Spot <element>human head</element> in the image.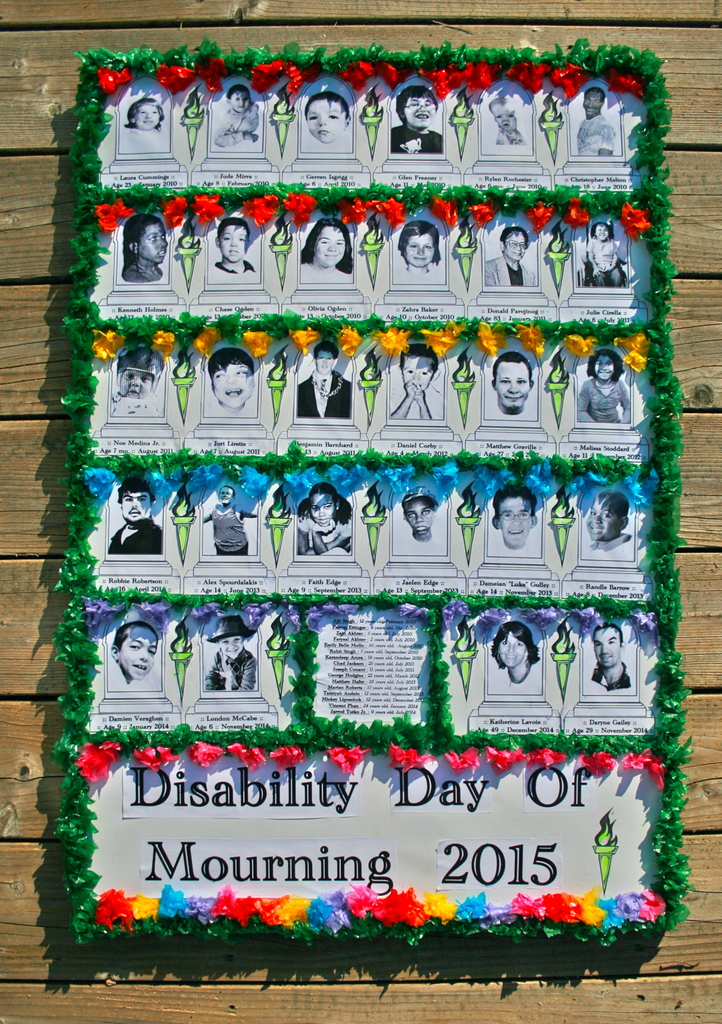
<element>human head</element> found at <box>399,489,434,538</box>.
